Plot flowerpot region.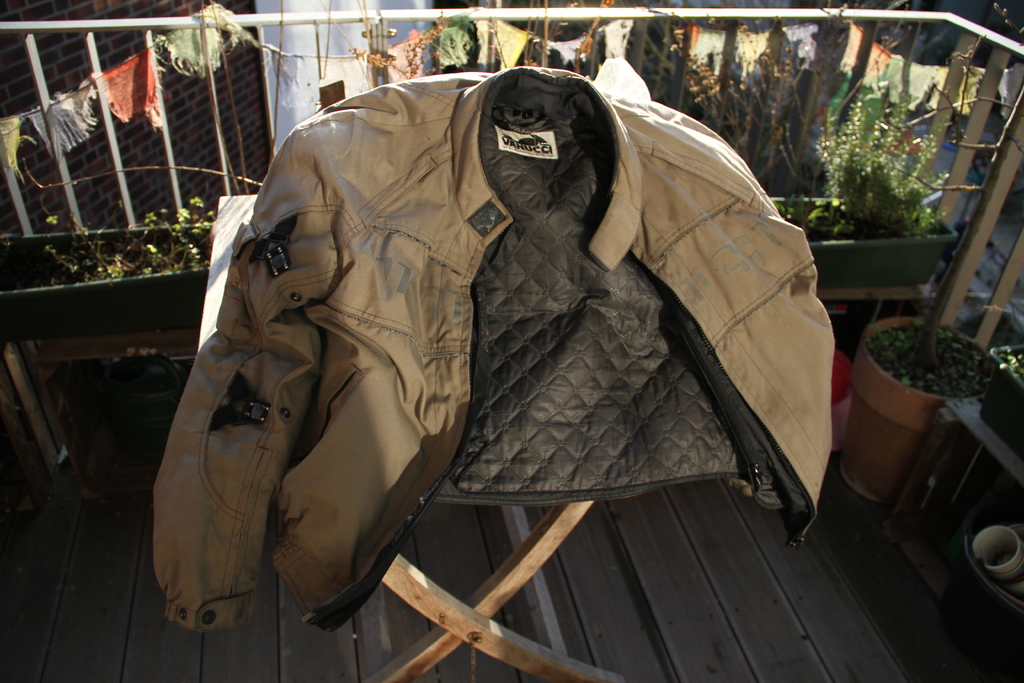
Plotted at 1:219:208:338.
